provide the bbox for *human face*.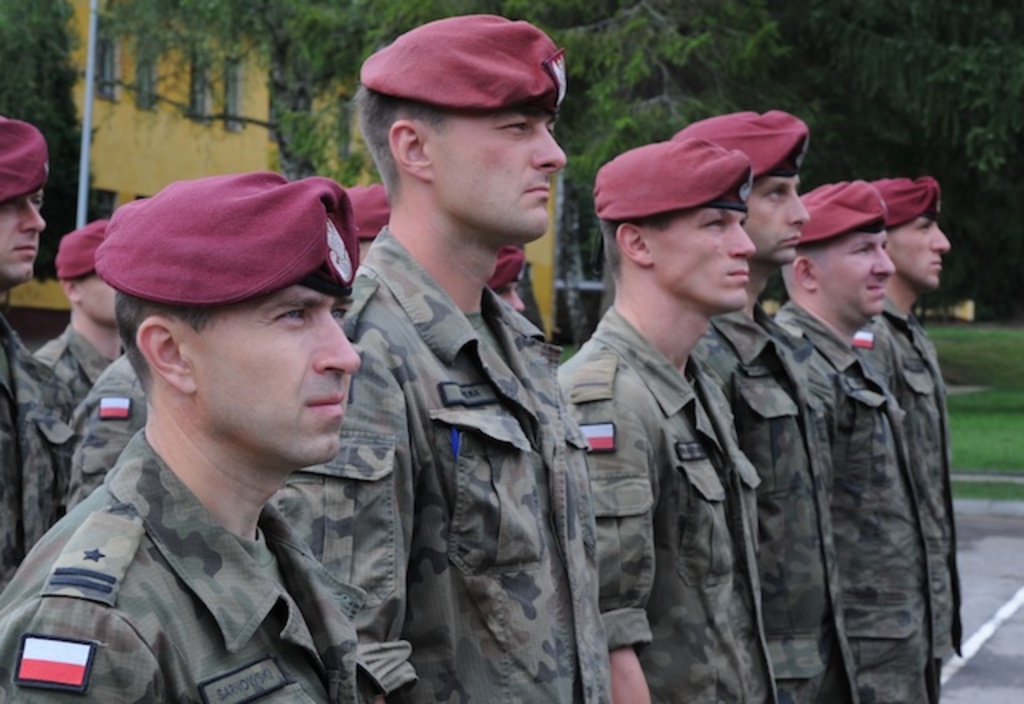
rect(648, 211, 750, 307).
